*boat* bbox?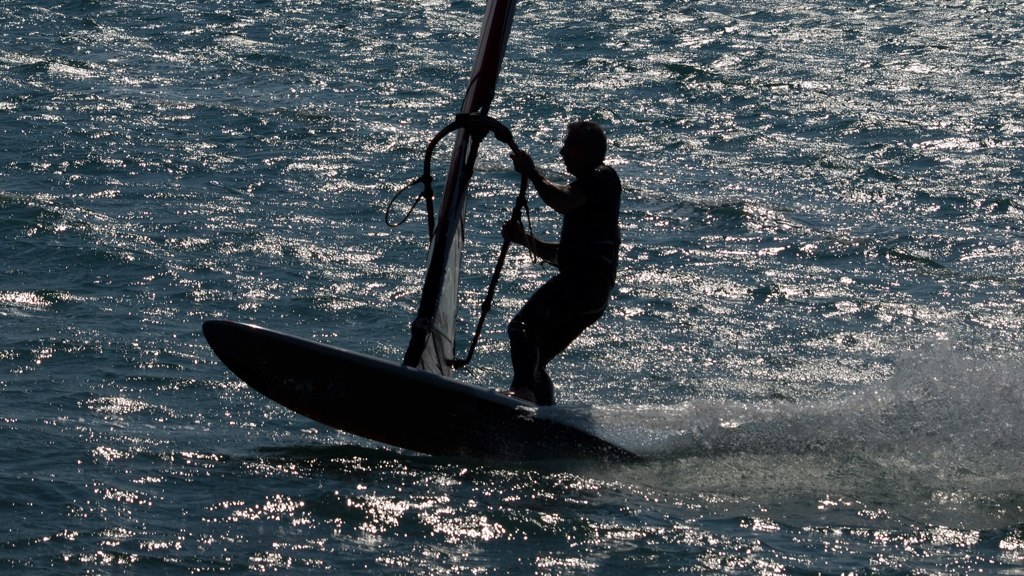
bbox=[249, 47, 618, 473]
